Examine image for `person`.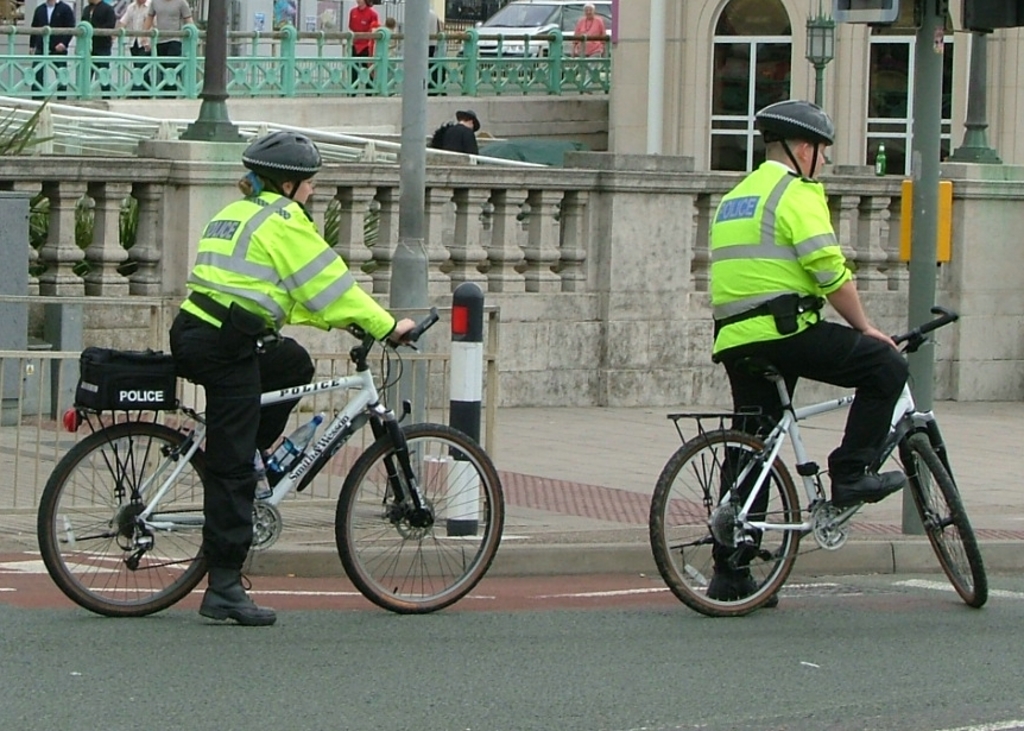
Examination result: Rect(154, 0, 191, 95).
